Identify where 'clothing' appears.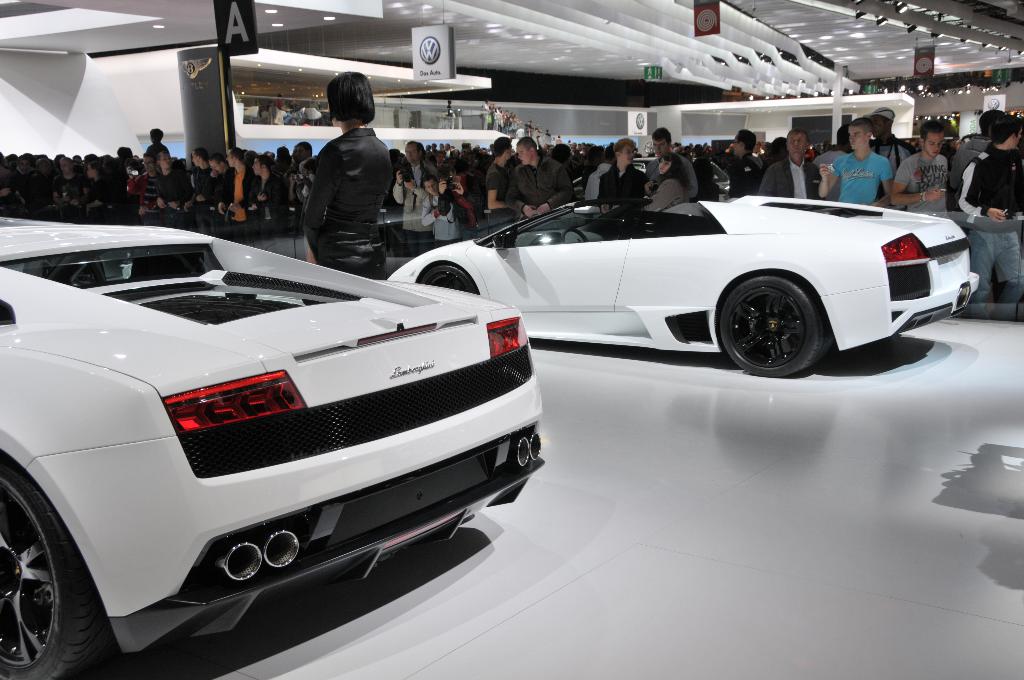
Appears at 831:151:892:204.
